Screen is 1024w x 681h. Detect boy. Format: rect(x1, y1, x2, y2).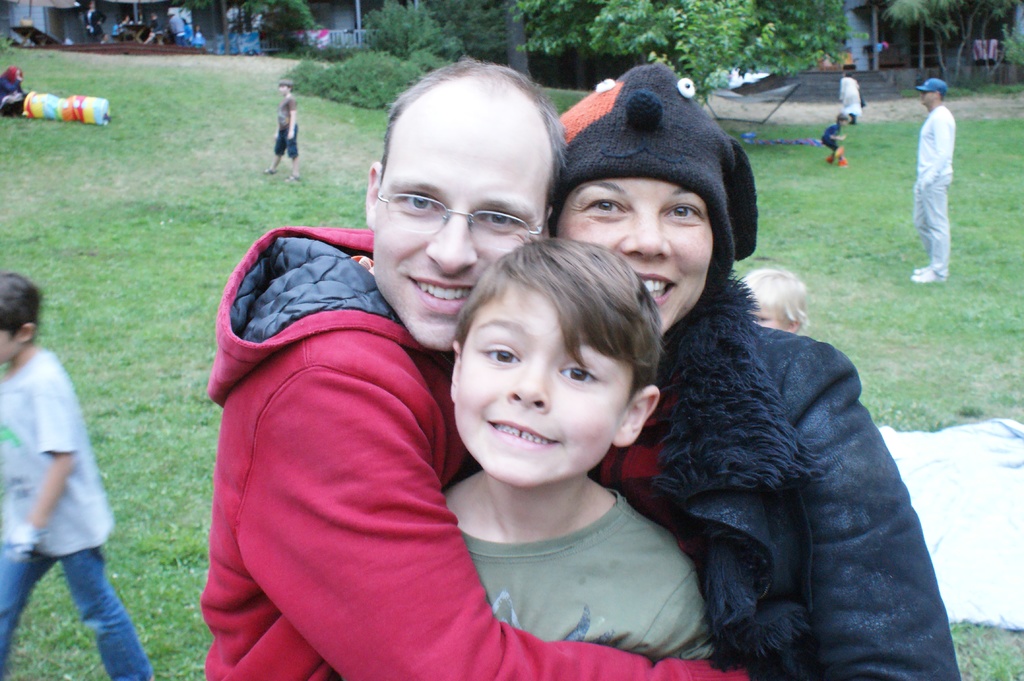
rect(404, 221, 721, 666).
